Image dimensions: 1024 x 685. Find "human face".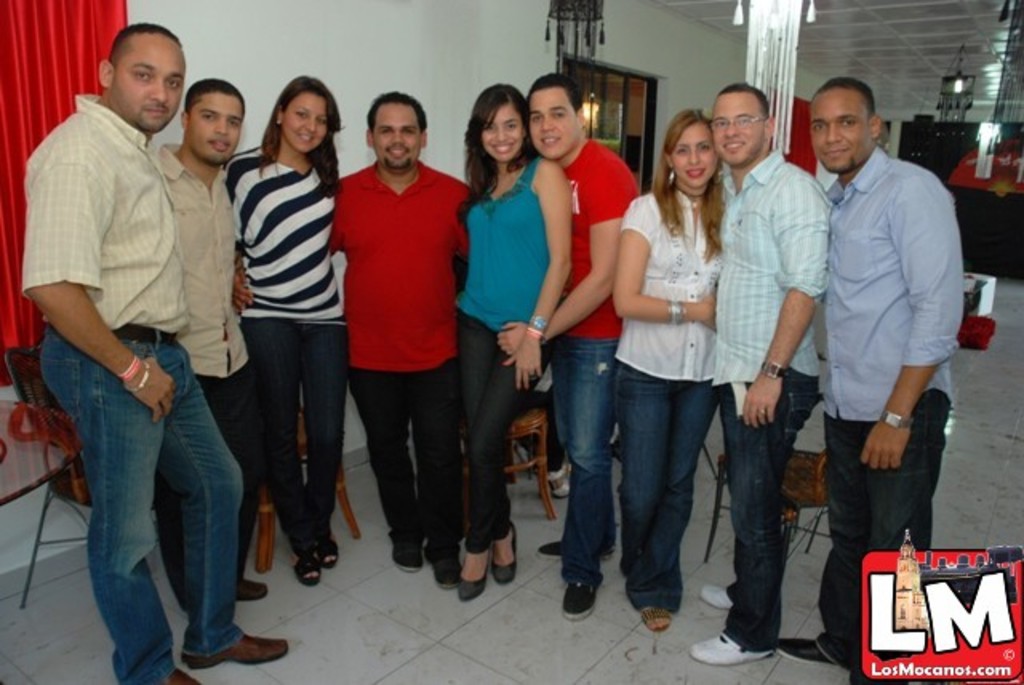
(282,96,328,152).
